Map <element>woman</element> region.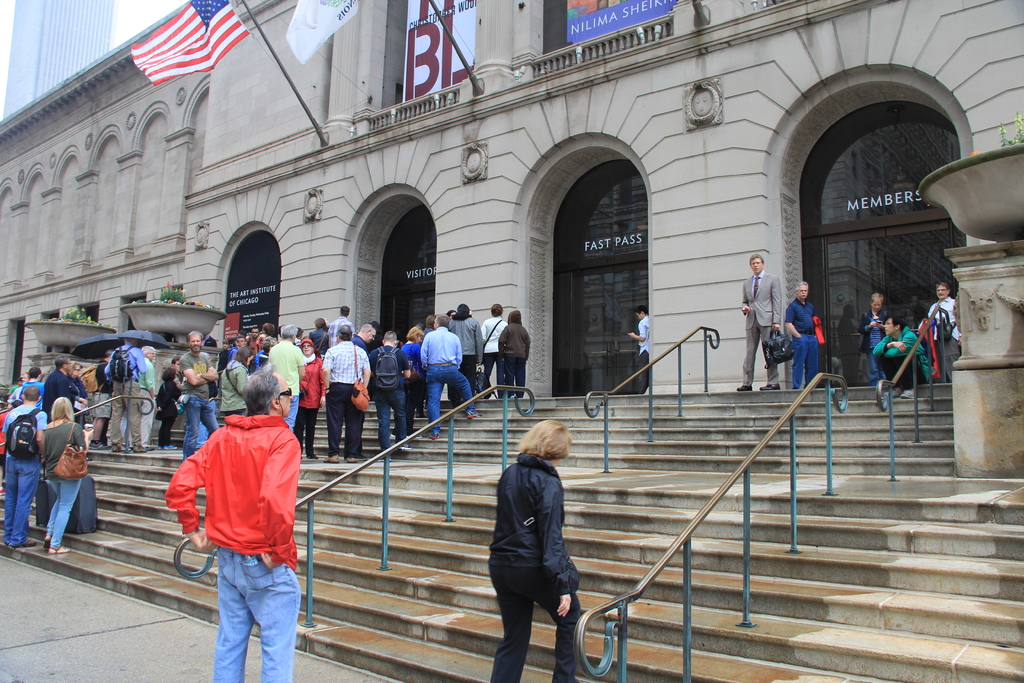
Mapped to (left=215, top=343, right=252, bottom=420).
